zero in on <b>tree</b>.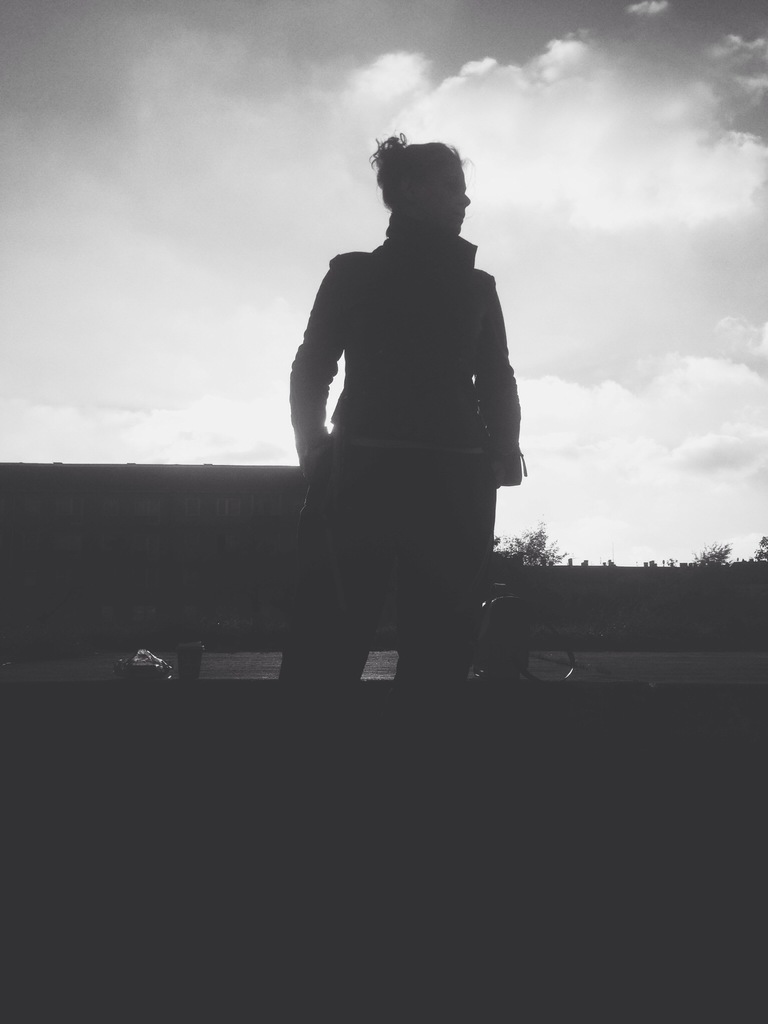
Zeroed in: region(689, 545, 741, 593).
